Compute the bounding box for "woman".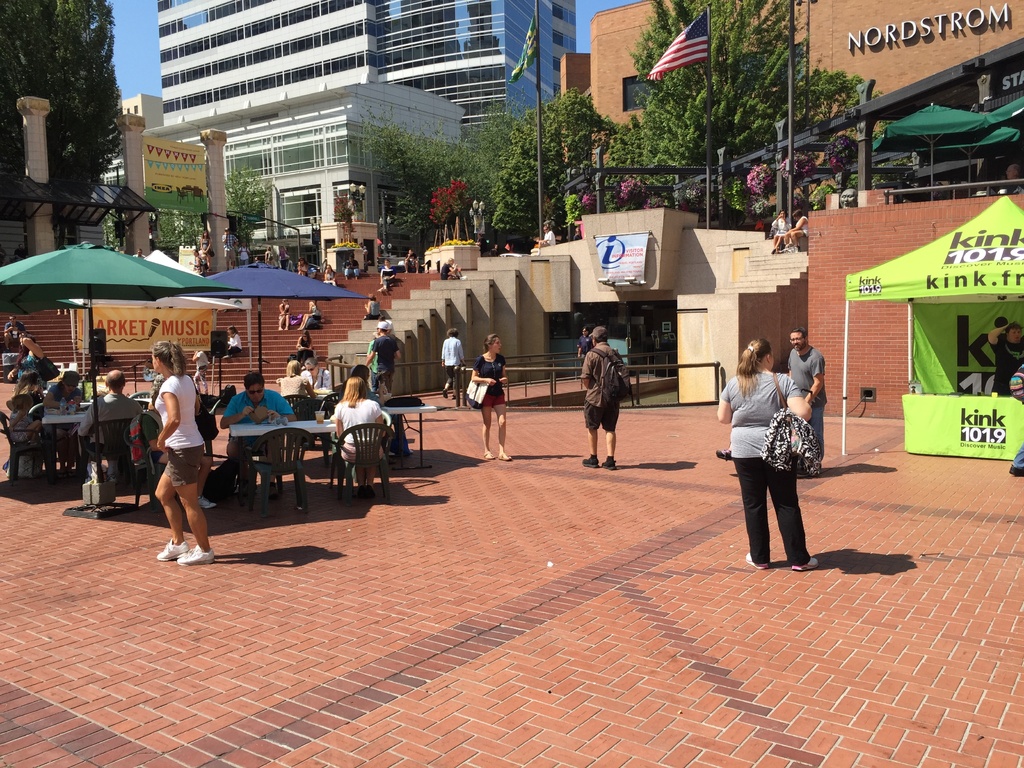
325/376/390/495.
